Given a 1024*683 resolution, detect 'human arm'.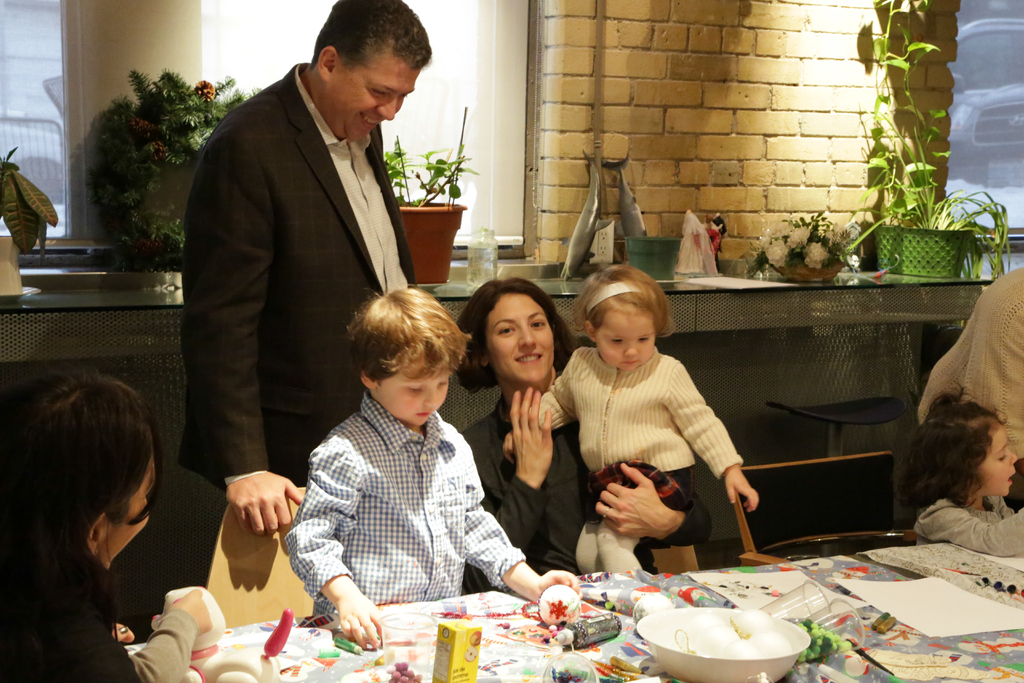
917, 498, 1023, 555.
